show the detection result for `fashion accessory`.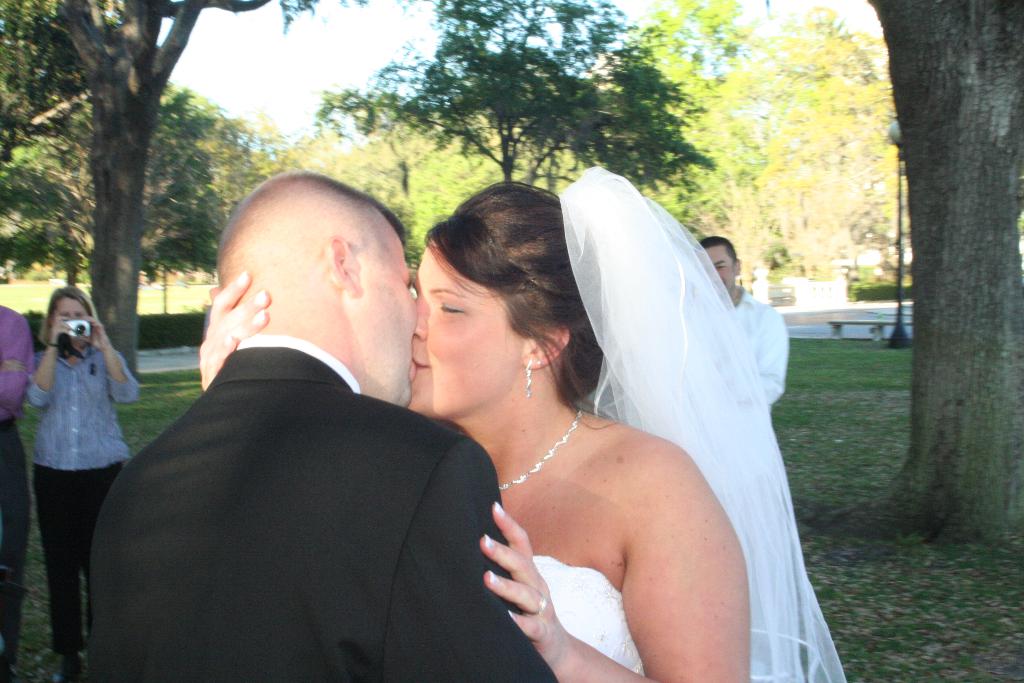
bbox=[524, 356, 531, 397].
